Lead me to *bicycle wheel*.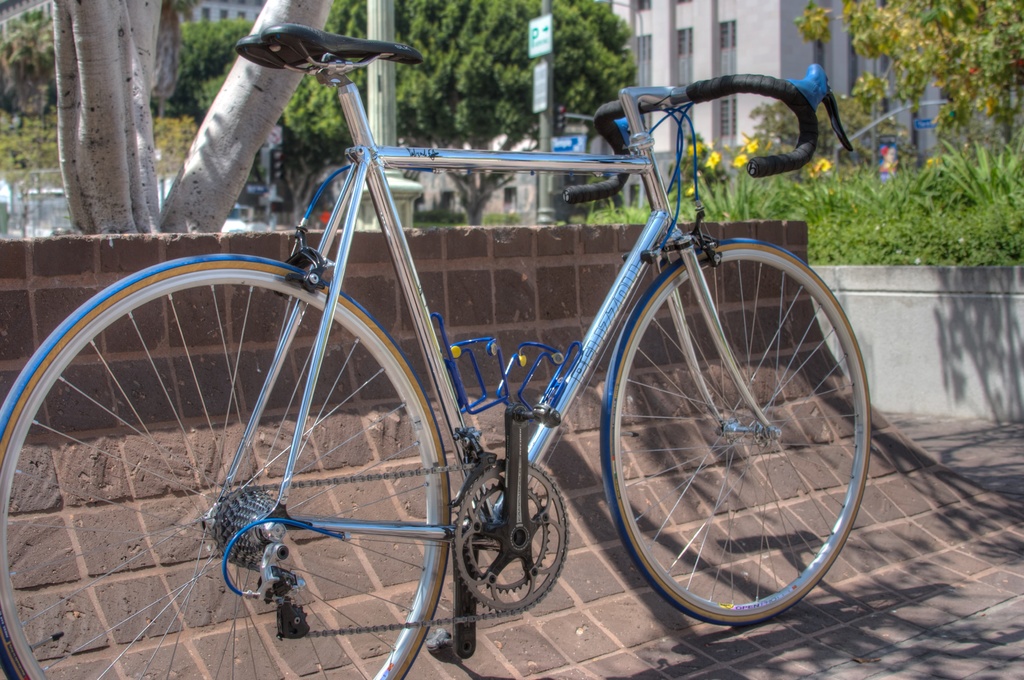
Lead to <box>0,256,456,679</box>.
